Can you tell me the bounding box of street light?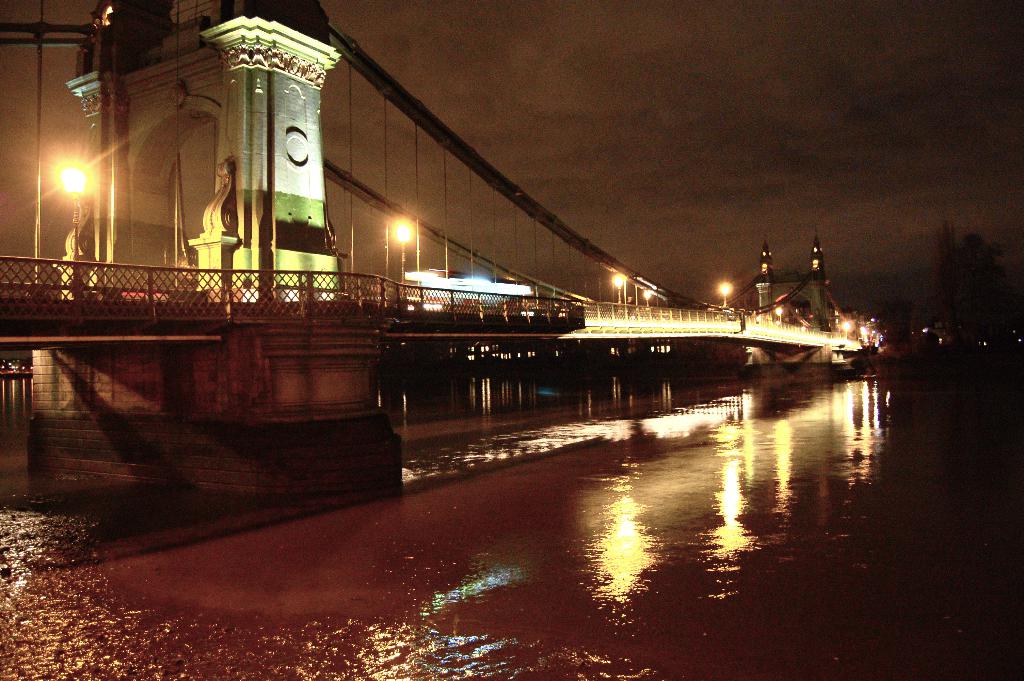
716:281:730:305.
